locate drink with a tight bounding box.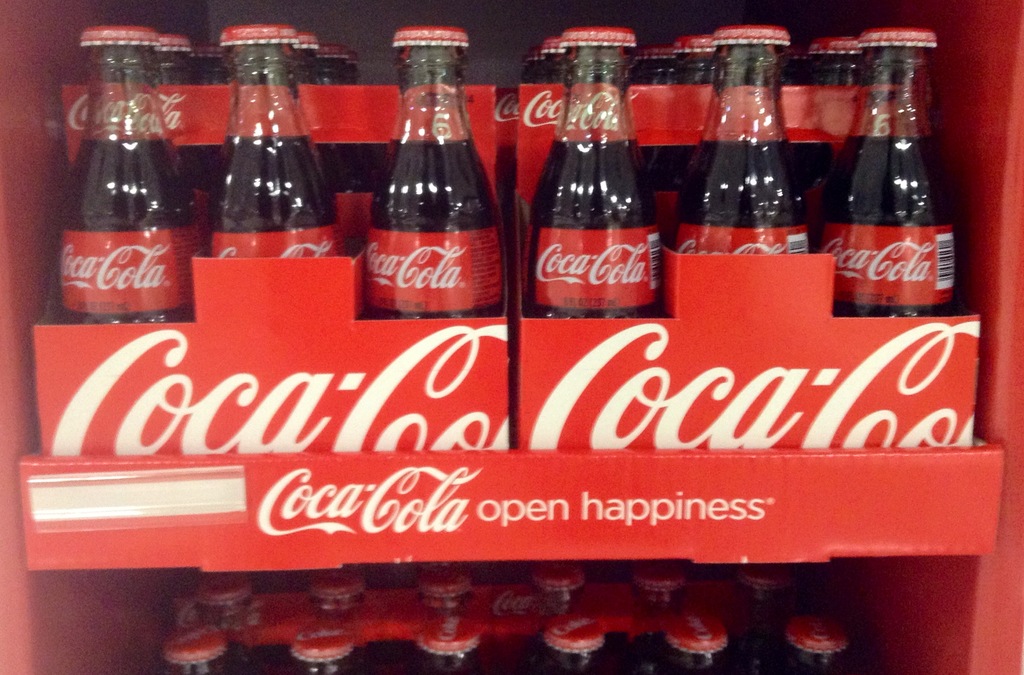
[313,142,368,195].
